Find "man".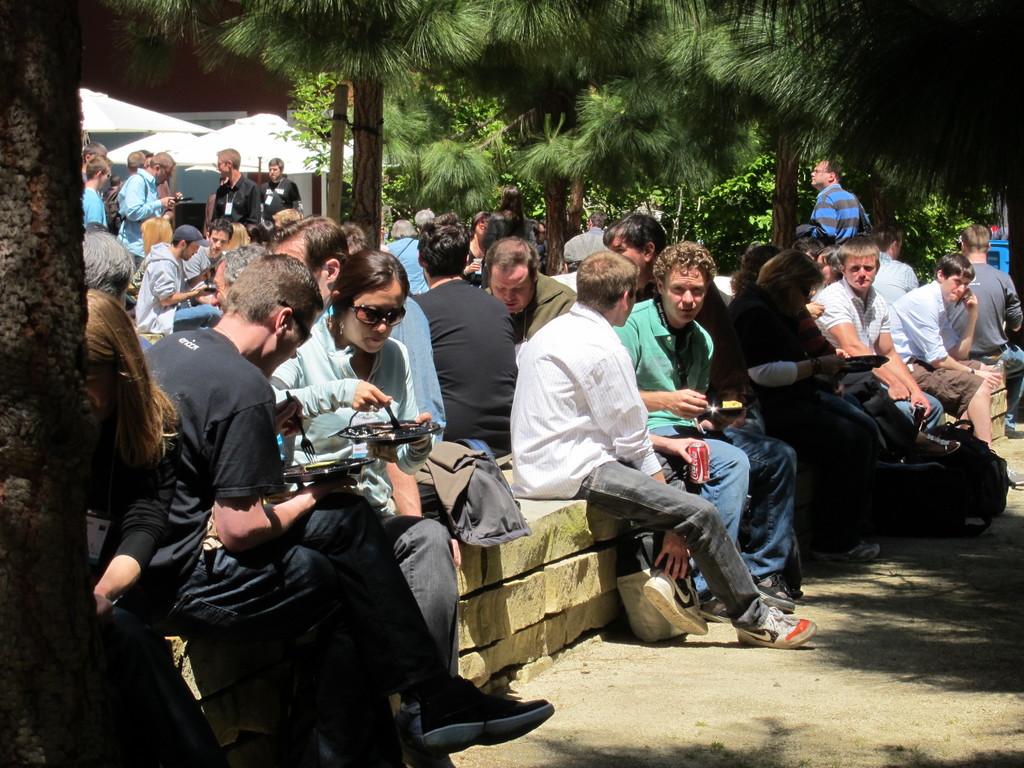
box=[560, 209, 614, 259].
